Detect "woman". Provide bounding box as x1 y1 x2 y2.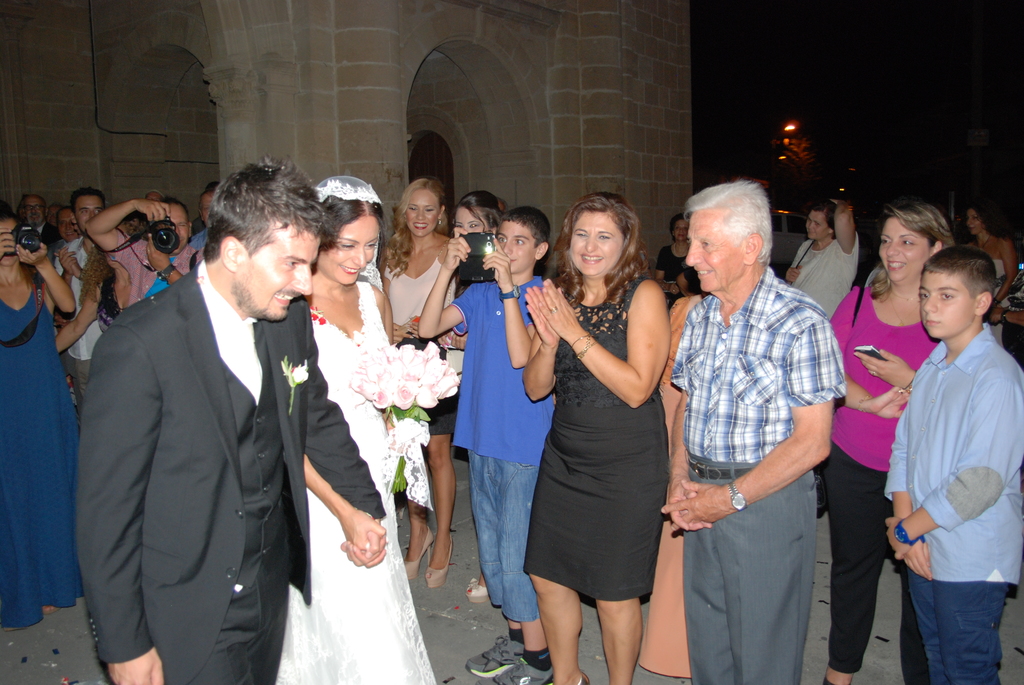
0 206 84 631.
